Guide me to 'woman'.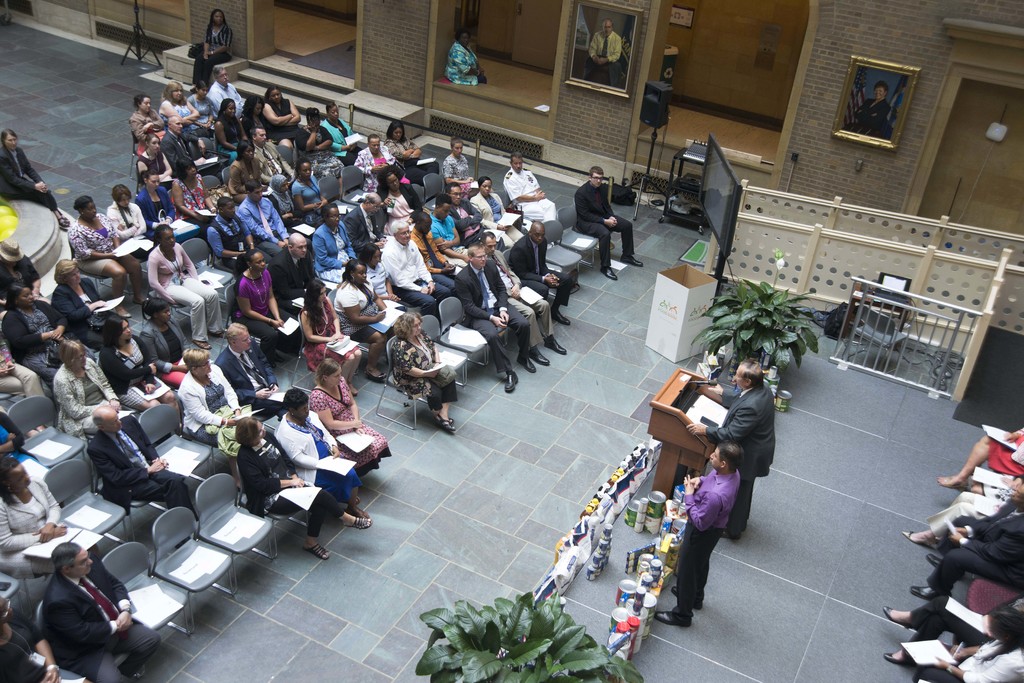
Guidance: x1=276 y1=390 x2=371 y2=521.
